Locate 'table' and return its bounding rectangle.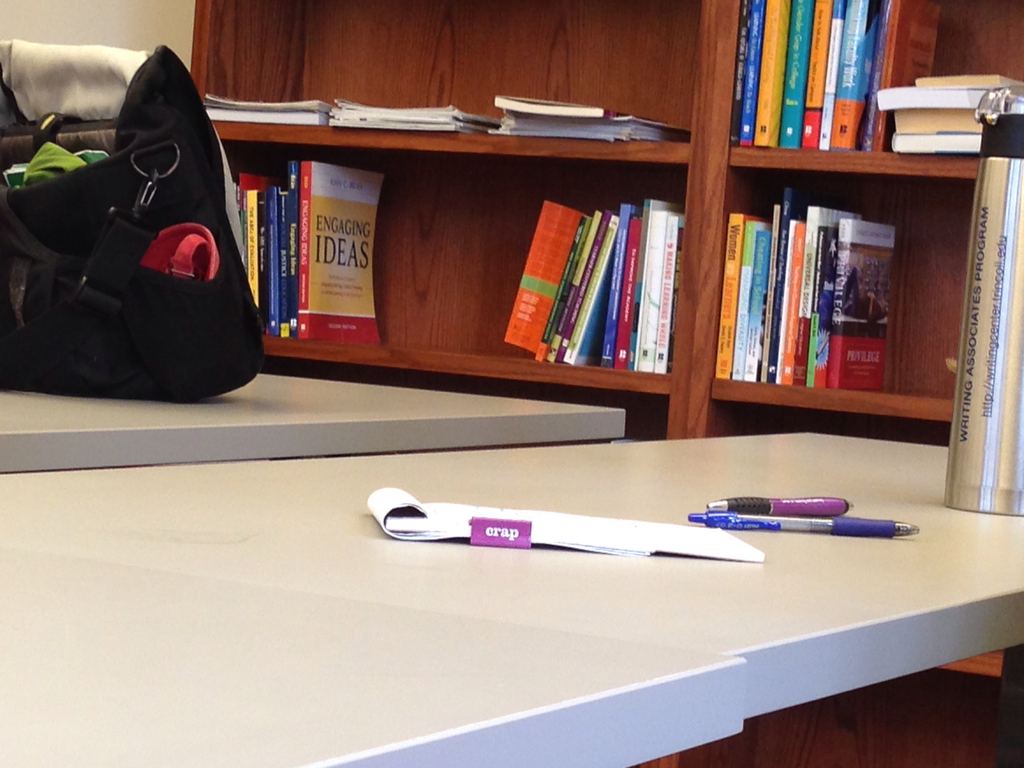
box=[52, 450, 988, 754].
